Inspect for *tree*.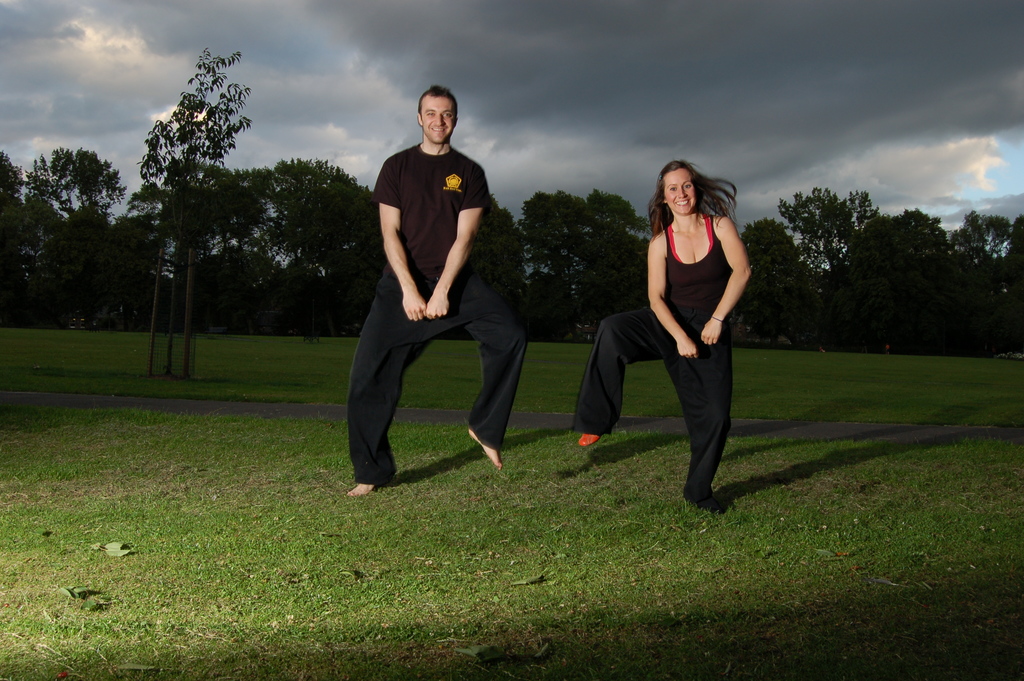
Inspection: 17:108:117:324.
